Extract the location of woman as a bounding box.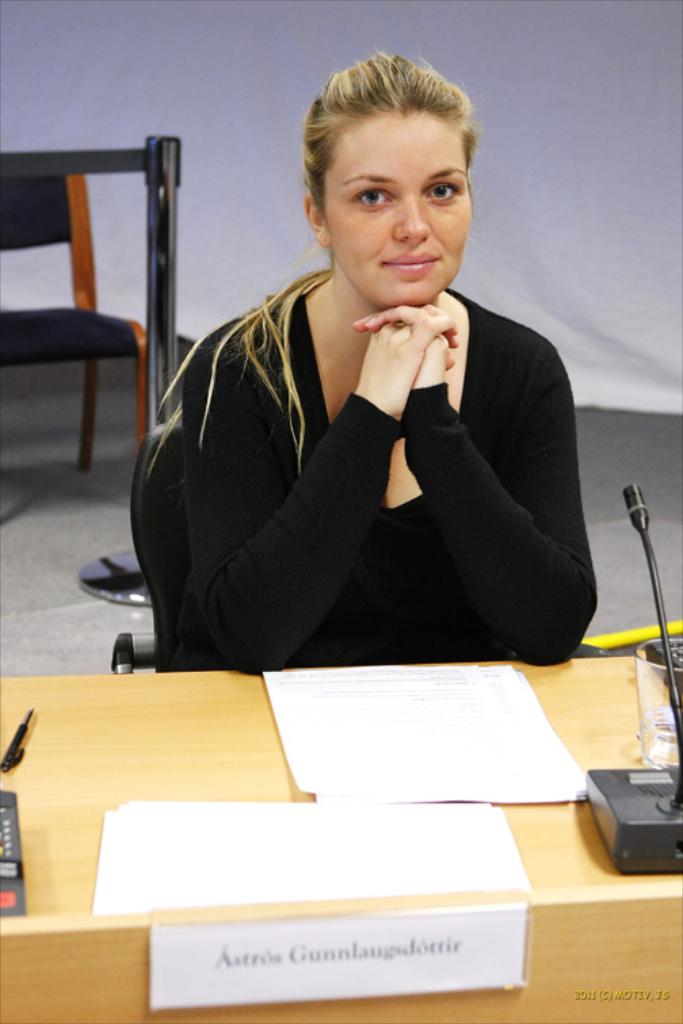
rect(121, 91, 599, 737).
